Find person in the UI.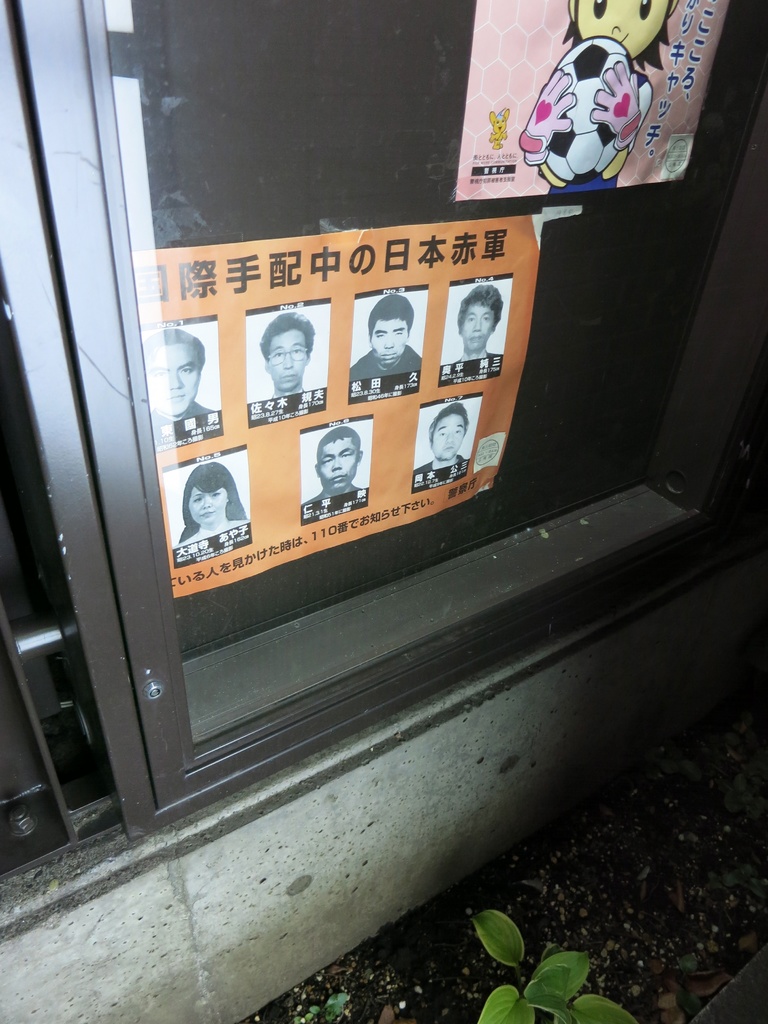
UI element at <box>301,421,365,503</box>.
